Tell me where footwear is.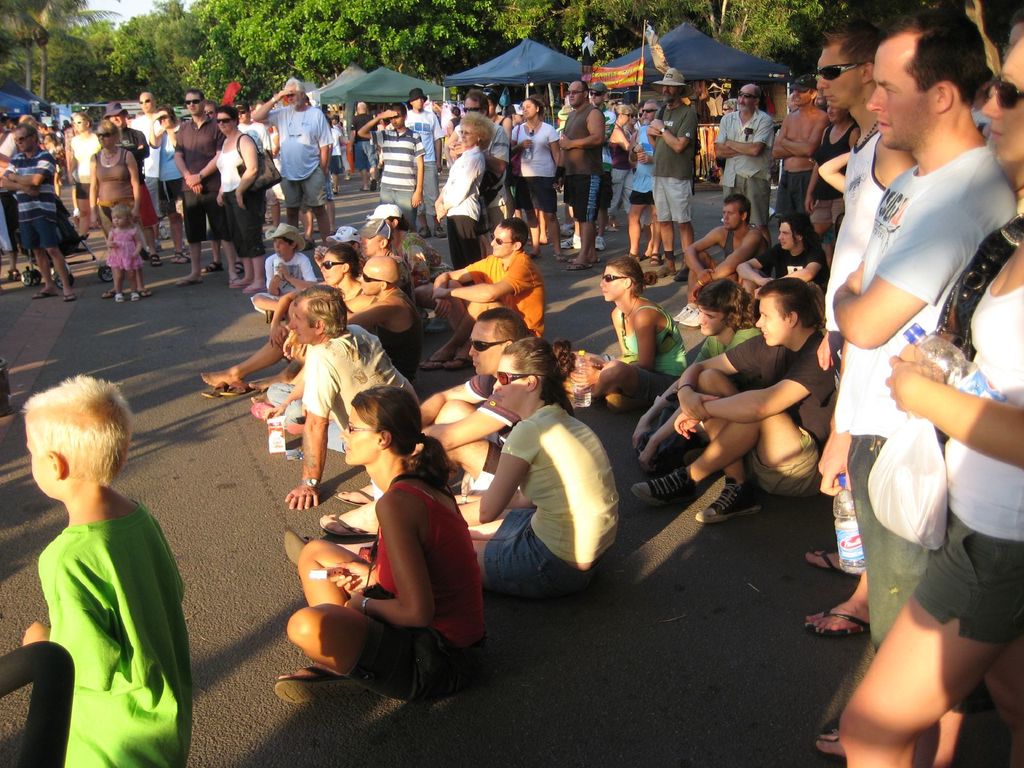
footwear is at x1=659, y1=252, x2=680, y2=278.
